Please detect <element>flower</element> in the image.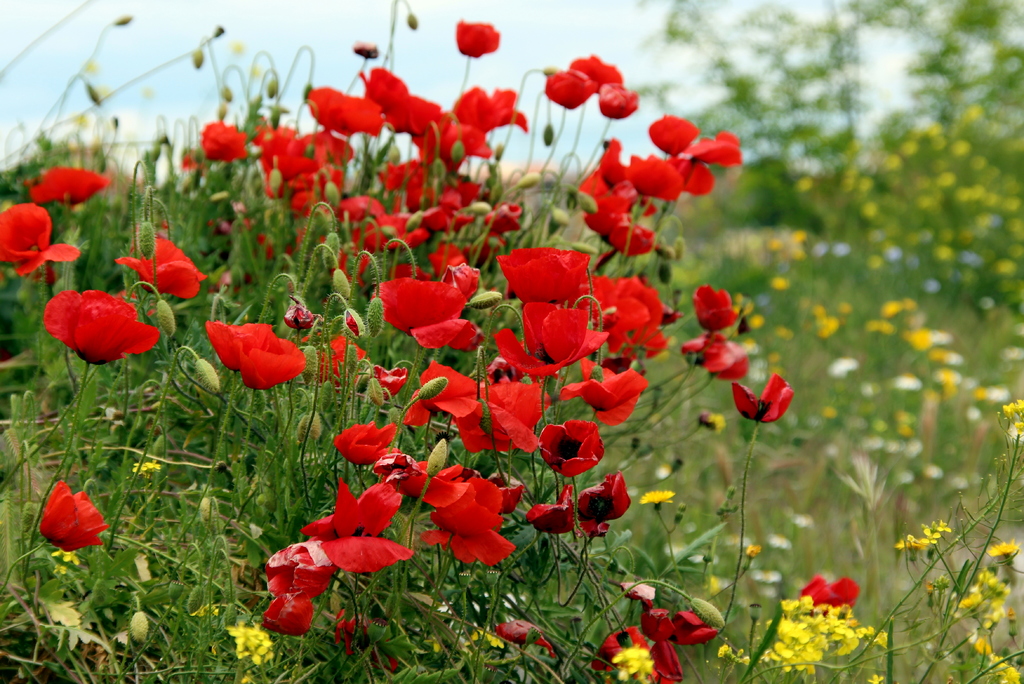
bbox(731, 370, 794, 428).
